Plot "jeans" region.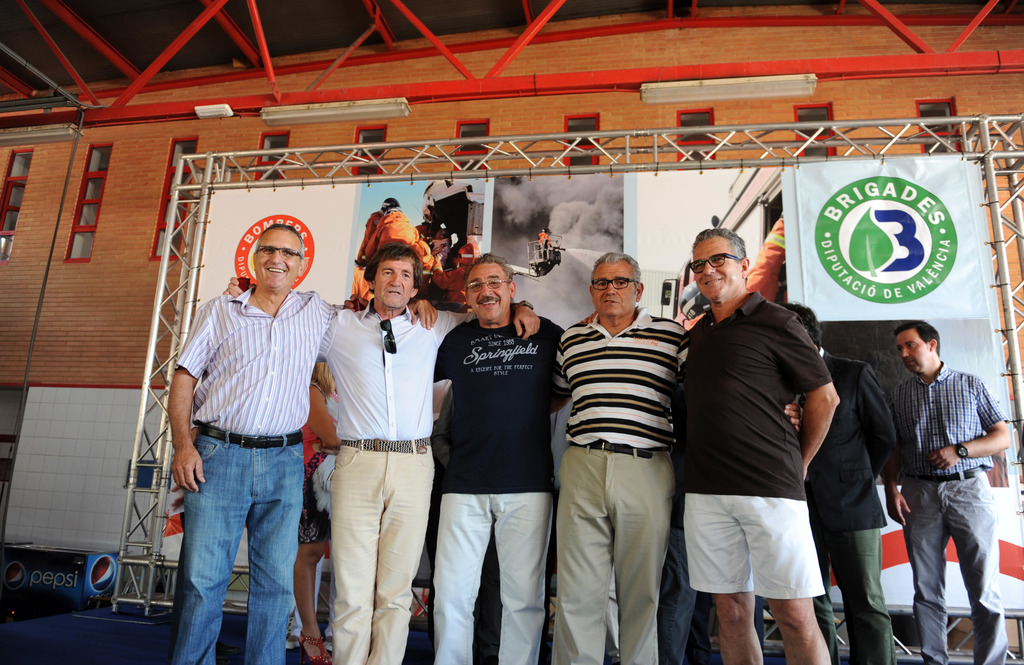
Plotted at box=[657, 529, 693, 664].
